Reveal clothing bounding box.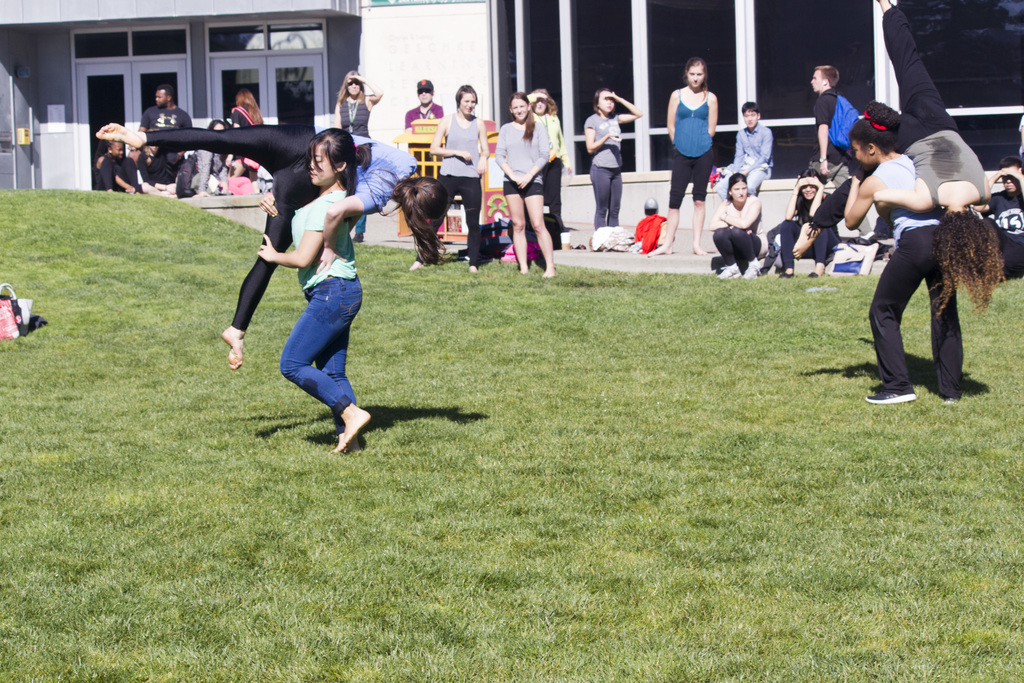
Revealed: 530:111:567:231.
